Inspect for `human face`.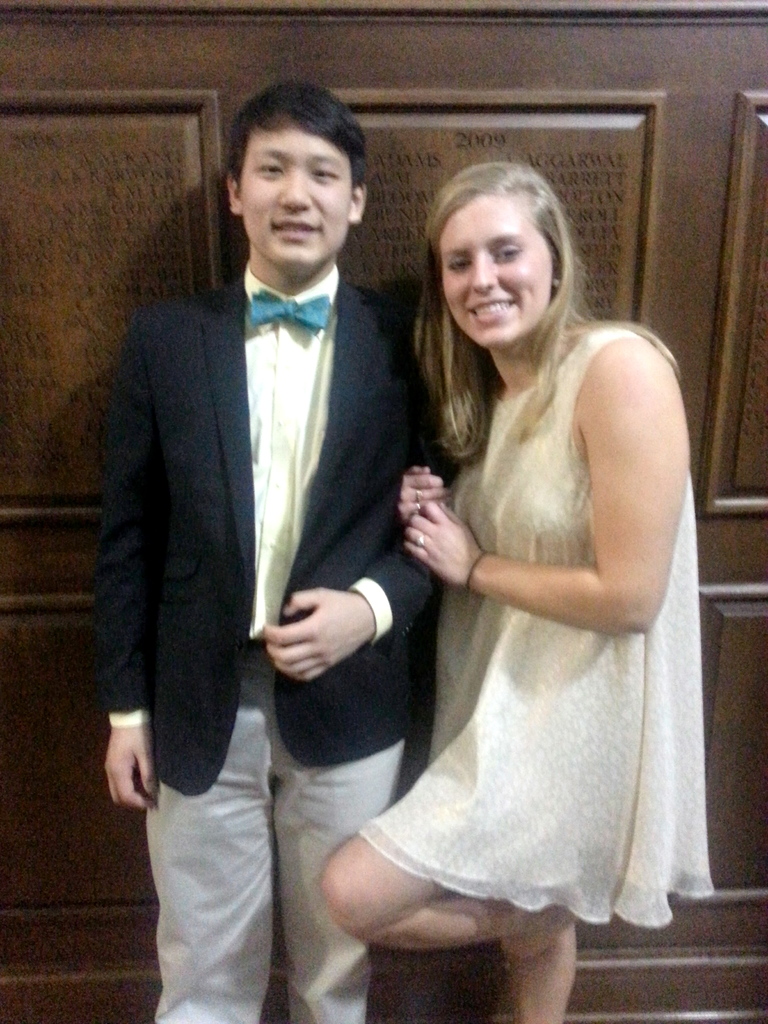
Inspection: <box>239,130,349,273</box>.
